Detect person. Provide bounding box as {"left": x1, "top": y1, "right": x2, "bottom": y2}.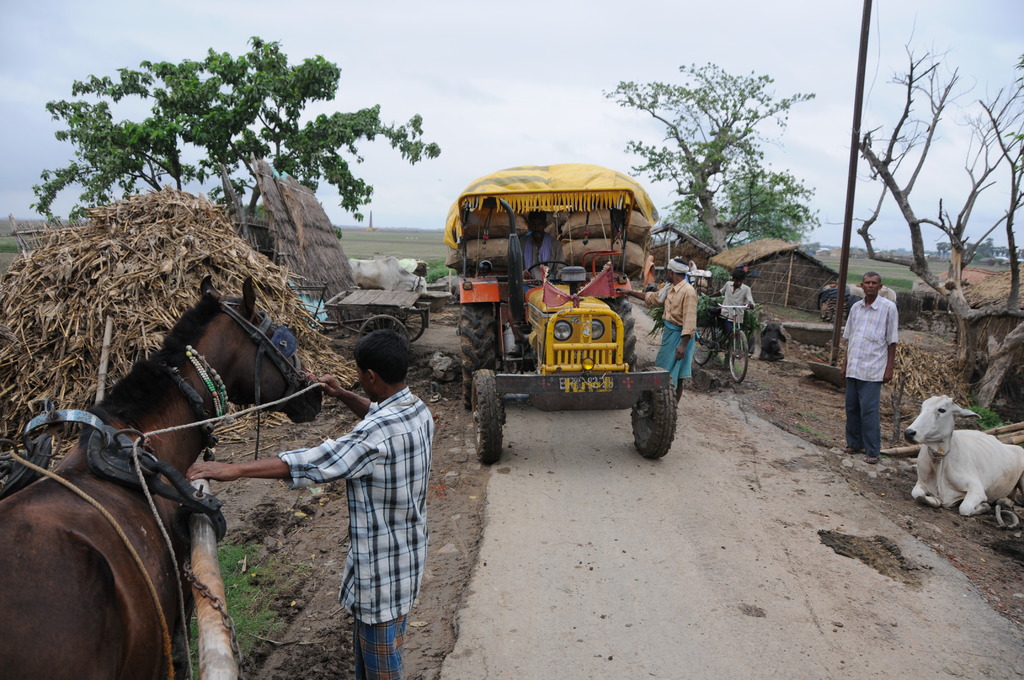
{"left": 614, "top": 252, "right": 698, "bottom": 408}.
